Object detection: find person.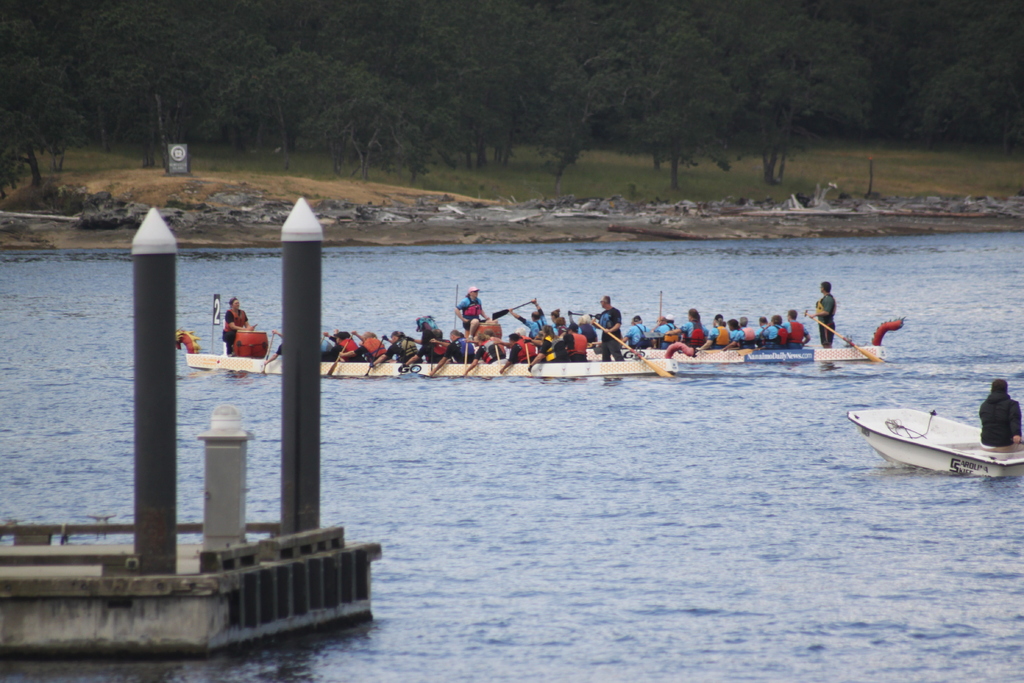
x1=370, y1=329, x2=419, y2=359.
